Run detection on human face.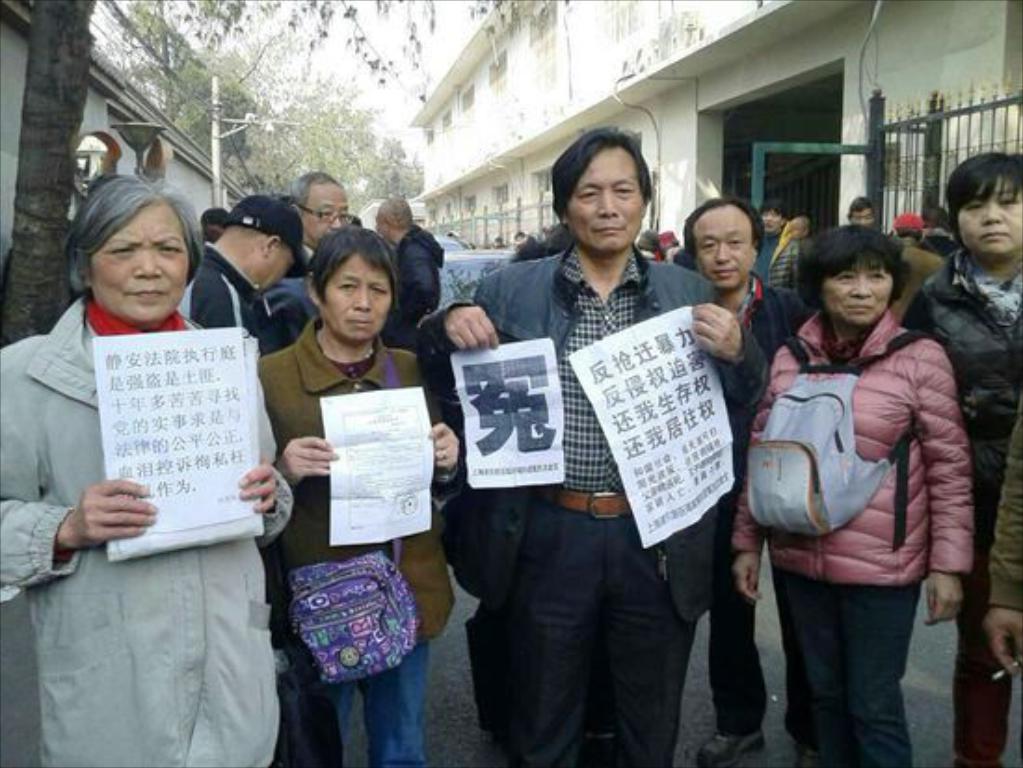
Result: {"left": 960, "top": 177, "right": 1021, "bottom": 260}.
